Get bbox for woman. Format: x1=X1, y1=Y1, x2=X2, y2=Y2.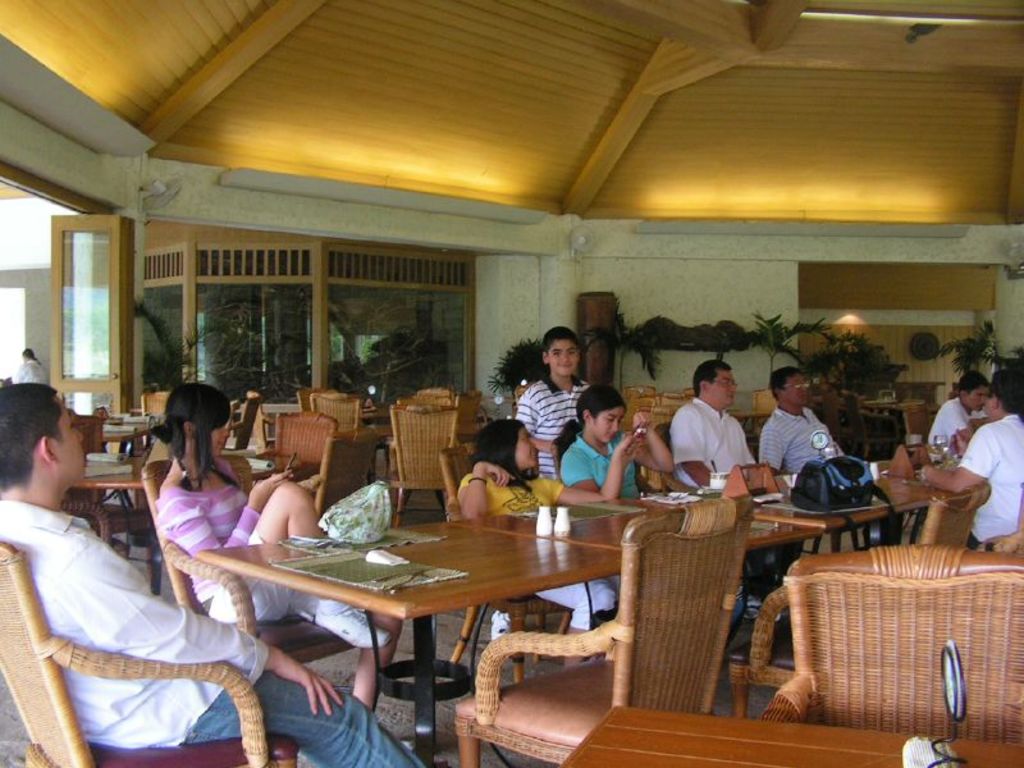
x1=151, y1=385, x2=401, y2=708.
